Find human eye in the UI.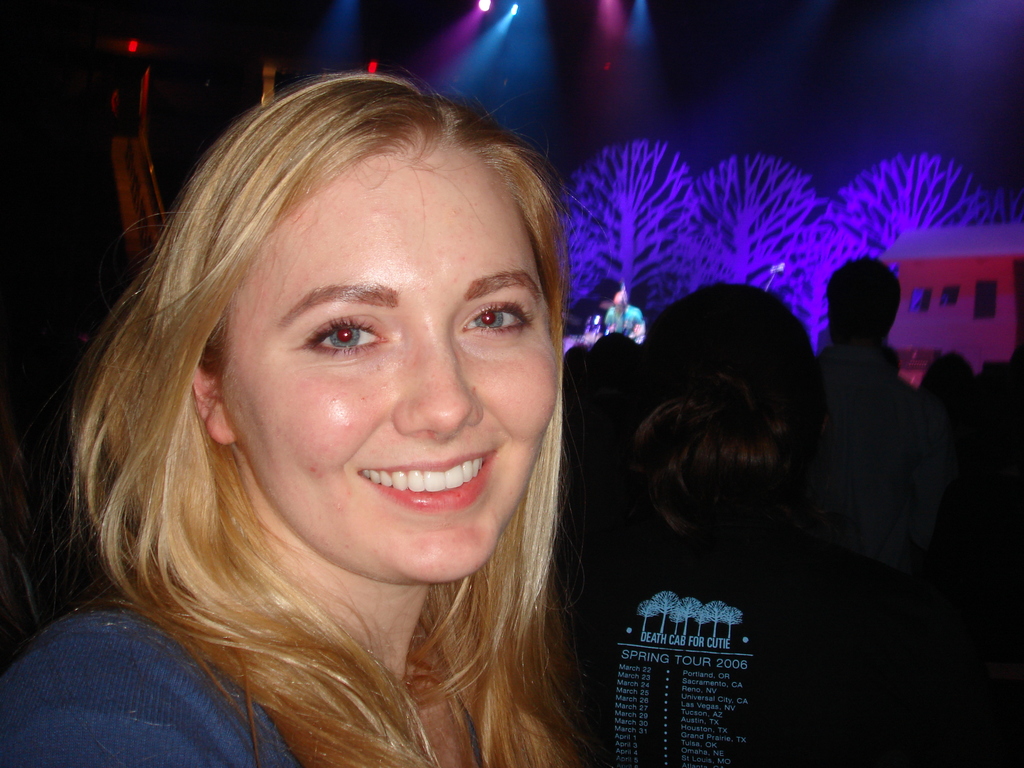
UI element at crop(458, 298, 537, 340).
